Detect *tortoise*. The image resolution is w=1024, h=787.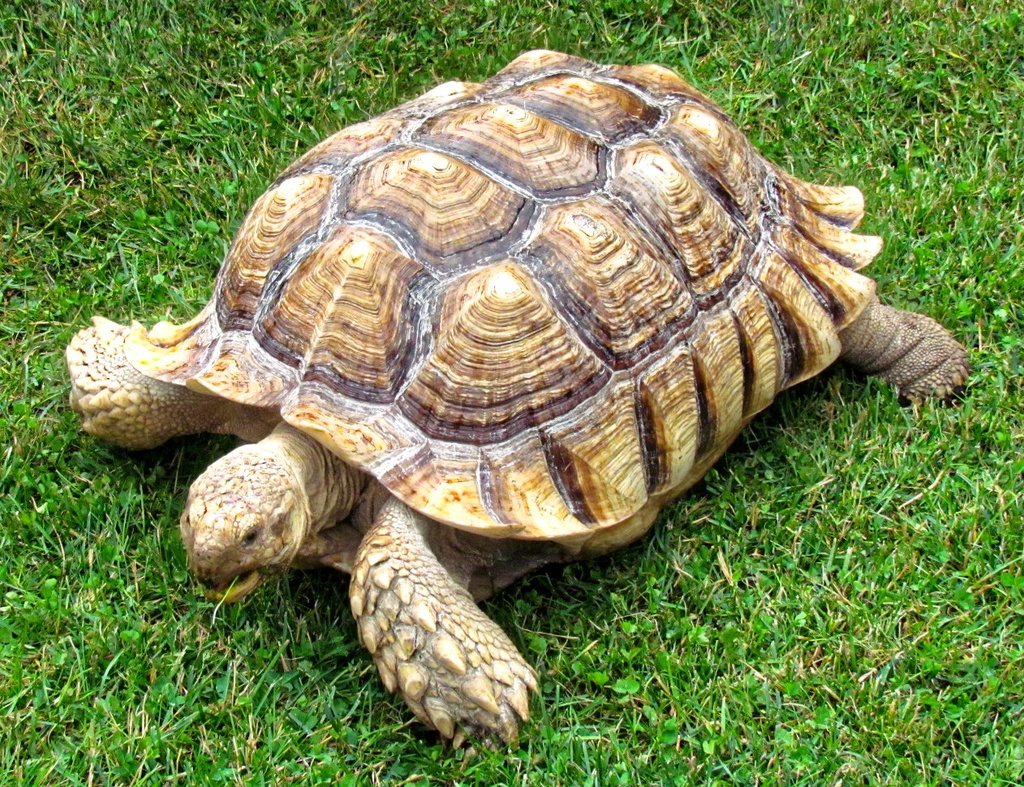
{"left": 66, "top": 45, "right": 964, "bottom": 748}.
